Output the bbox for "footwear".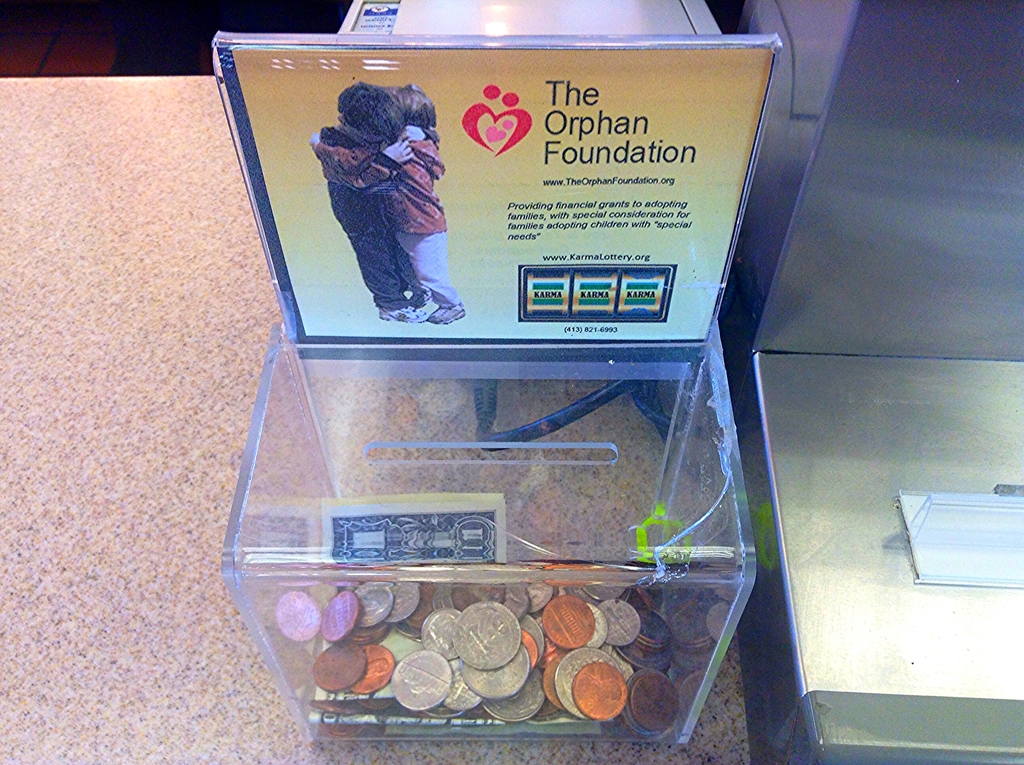
377:303:431:319.
